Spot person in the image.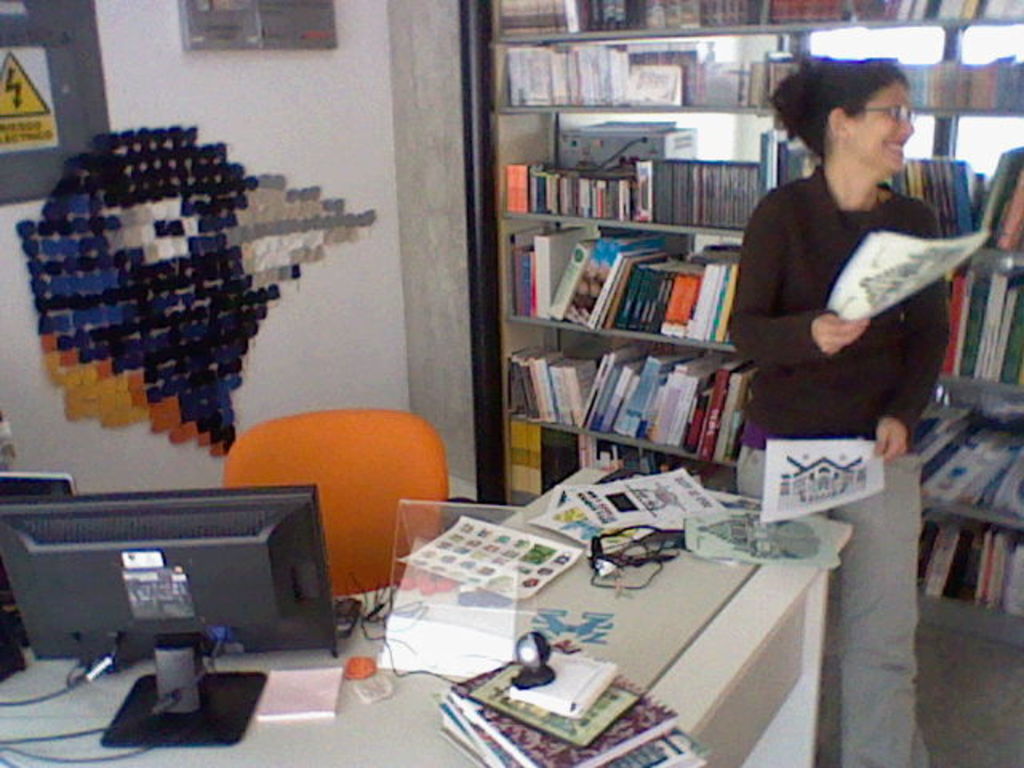
person found at bbox=[725, 59, 950, 766].
